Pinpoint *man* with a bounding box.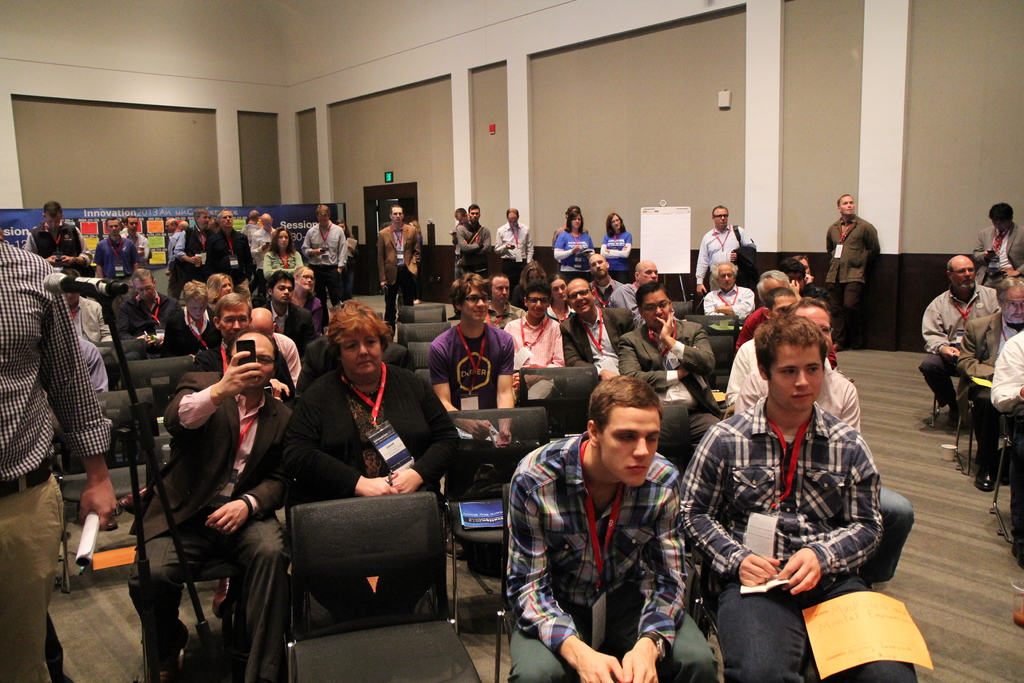
(x1=737, y1=272, x2=797, y2=359).
